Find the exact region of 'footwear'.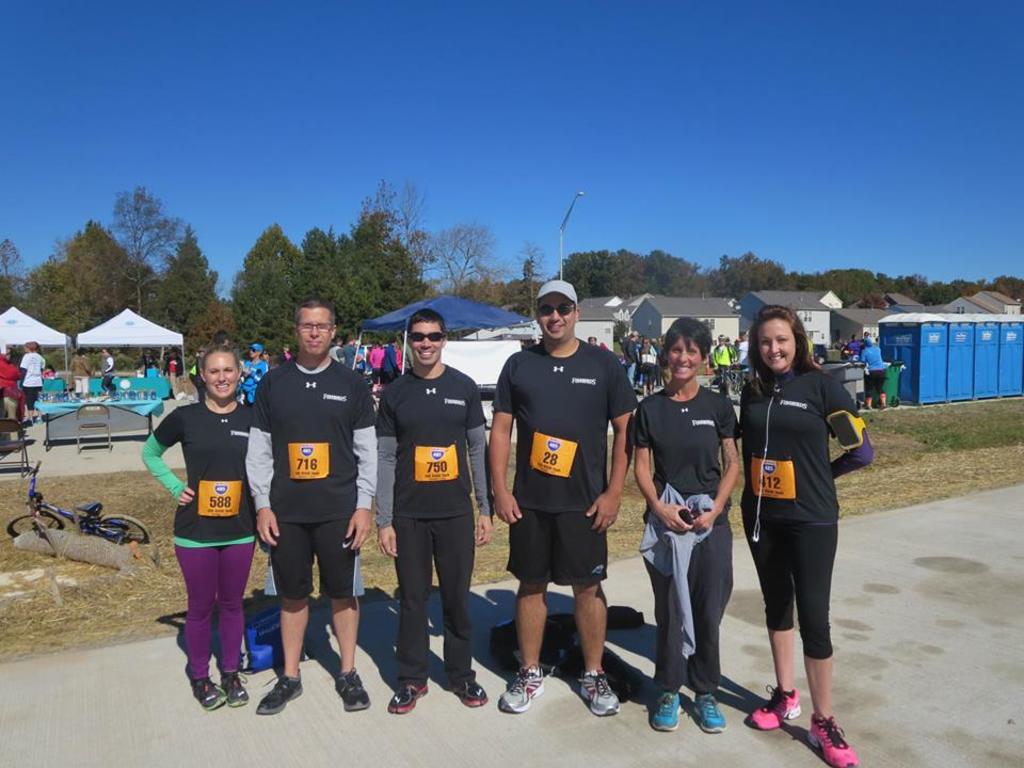
Exact region: (left=335, top=665, right=368, bottom=714).
